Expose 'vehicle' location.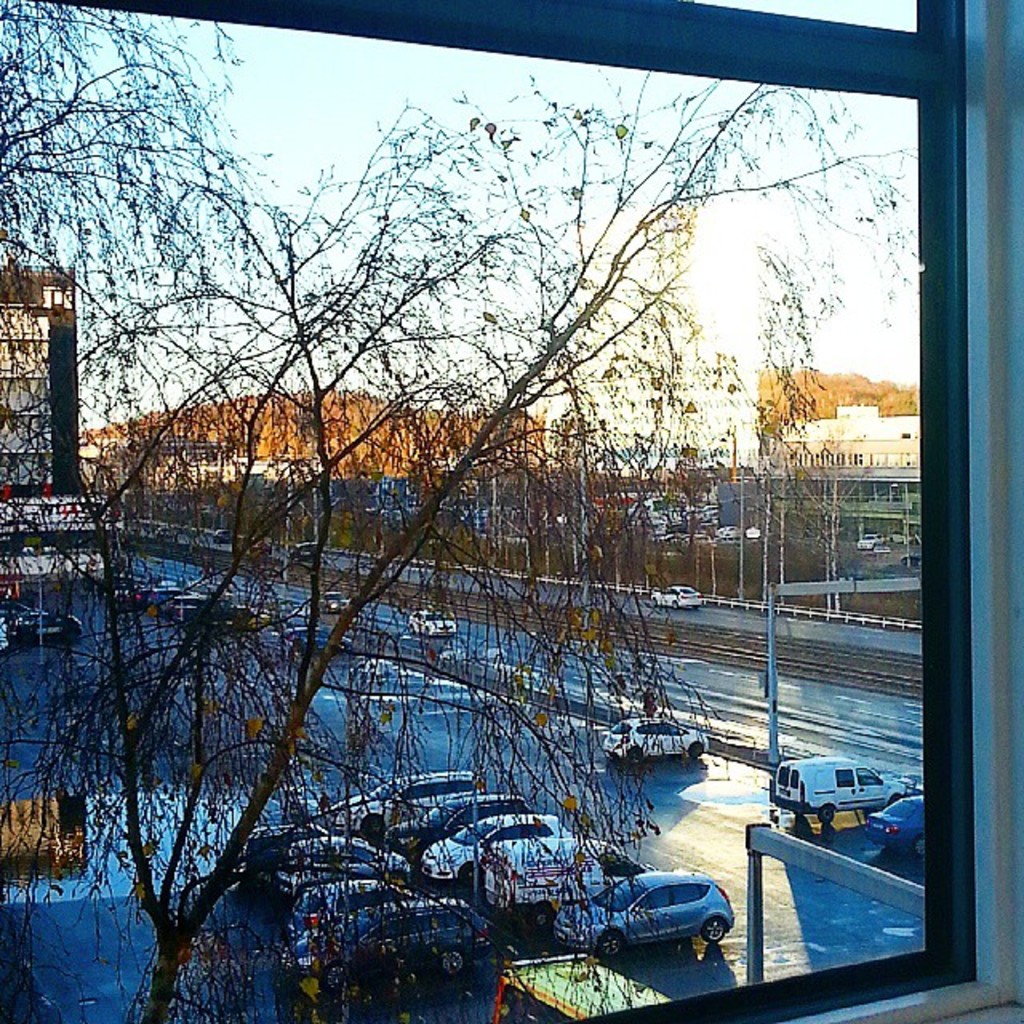
Exposed at 490 955 680 1022.
